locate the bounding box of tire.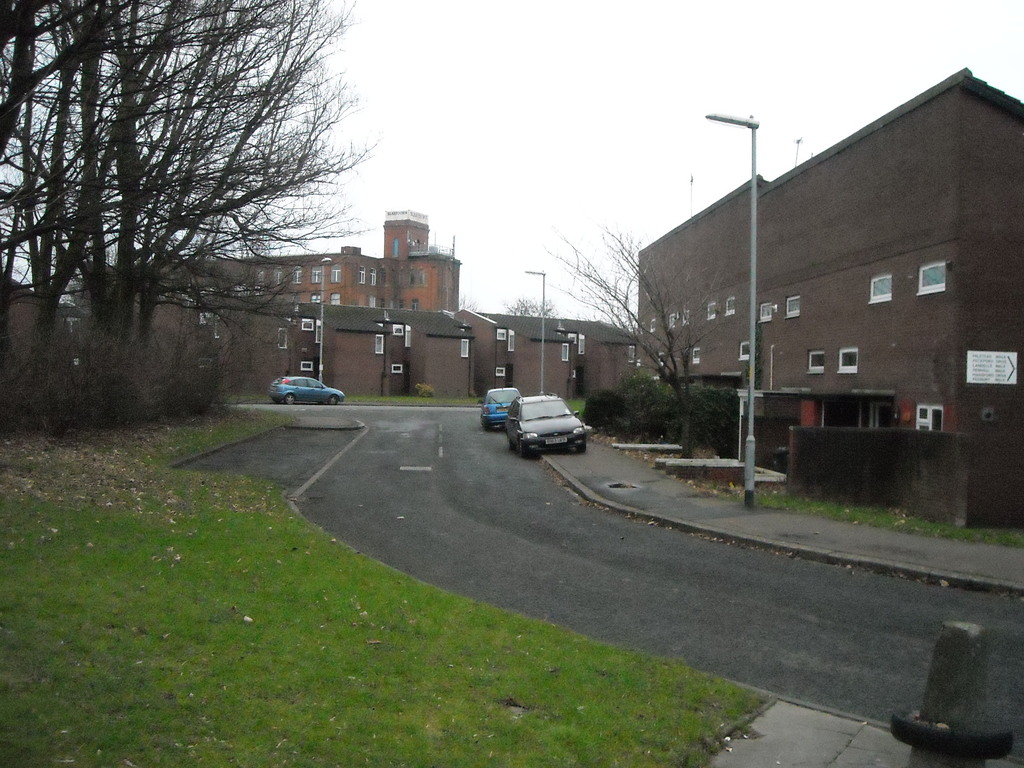
Bounding box: x1=484, y1=425, x2=497, y2=433.
